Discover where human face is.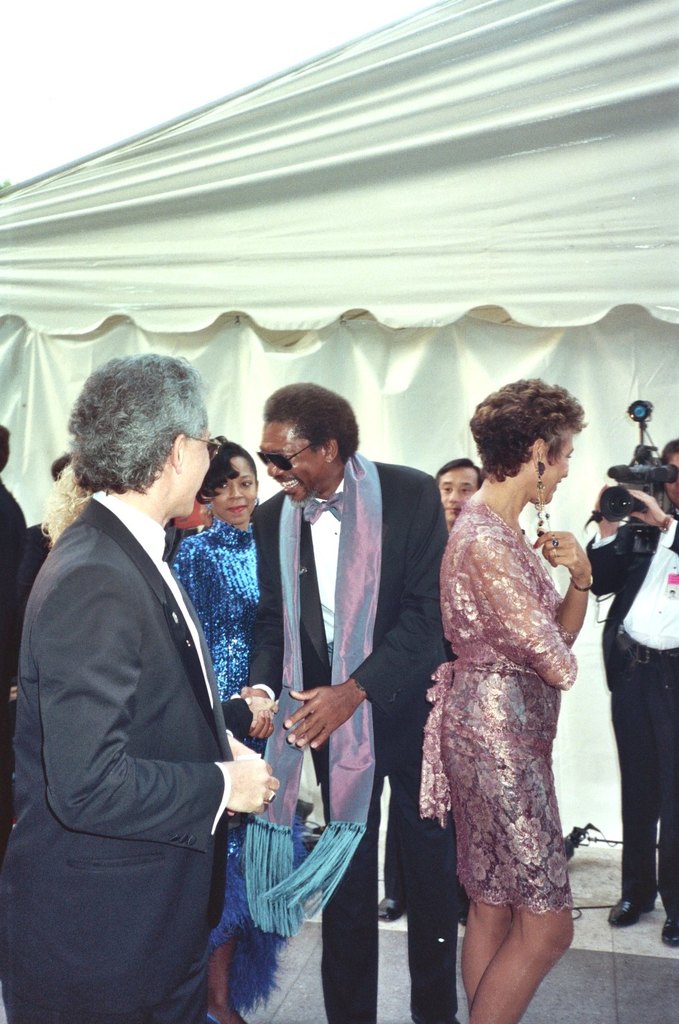
Discovered at BBox(258, 420, 335, 506).
